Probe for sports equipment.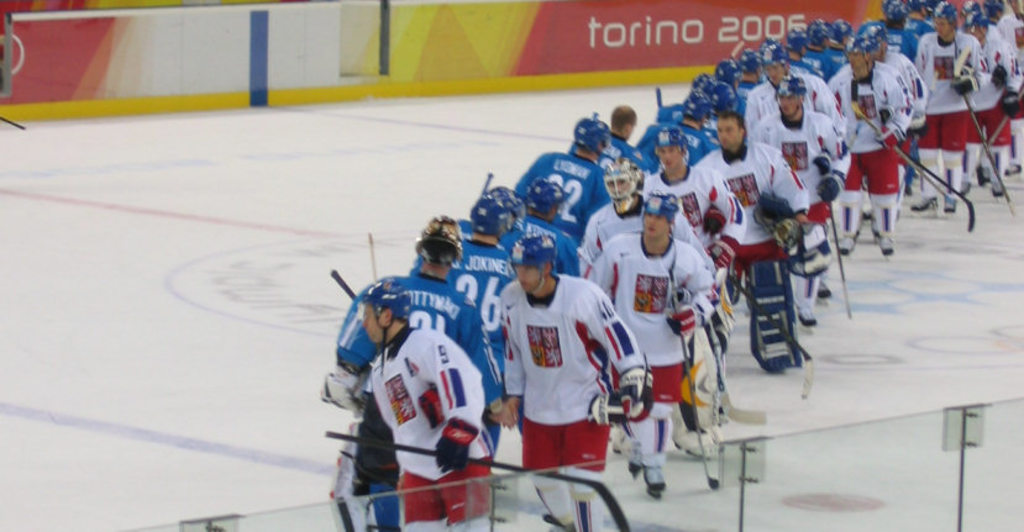
Probe result: x1=772, y1=75, x2=808, y2=101.
